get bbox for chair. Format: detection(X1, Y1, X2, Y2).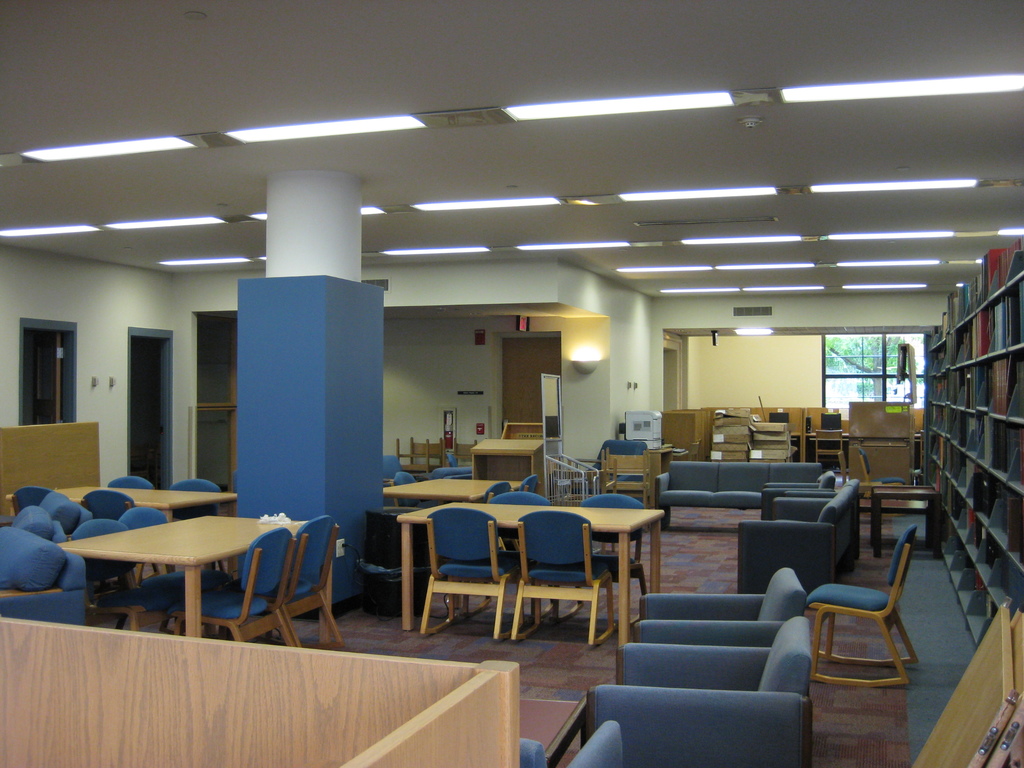
detection(758, 468, 833, 521).
